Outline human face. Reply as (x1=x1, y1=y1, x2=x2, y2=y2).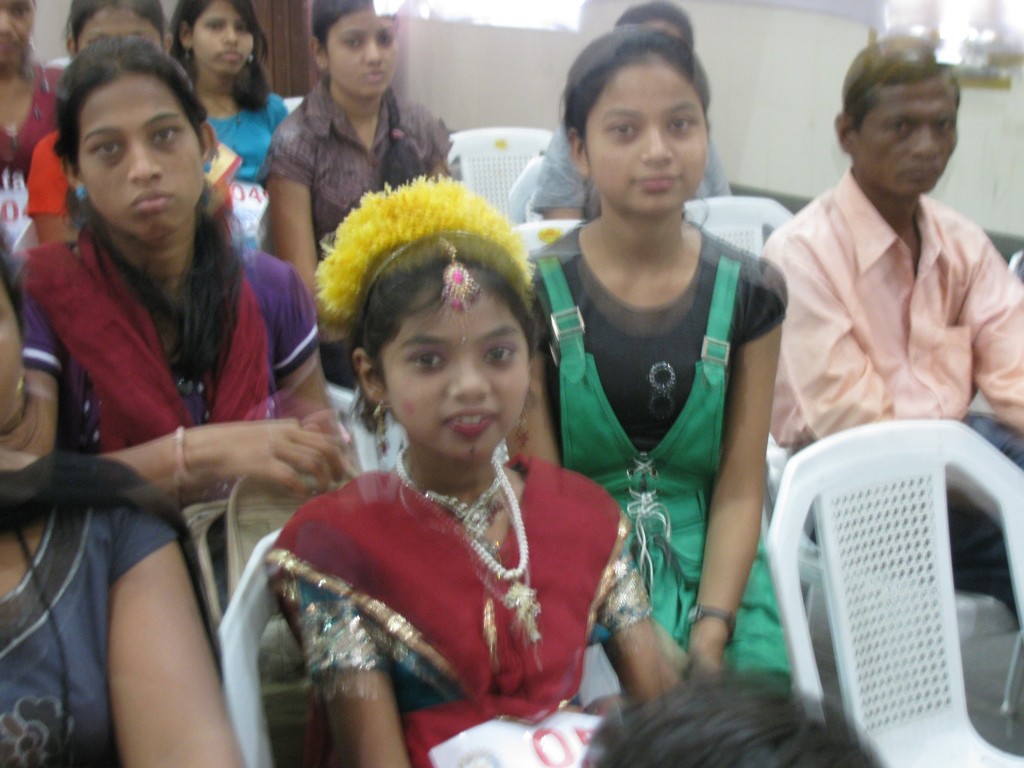
(x1=191, y1=0, x2=257, y2=74).
